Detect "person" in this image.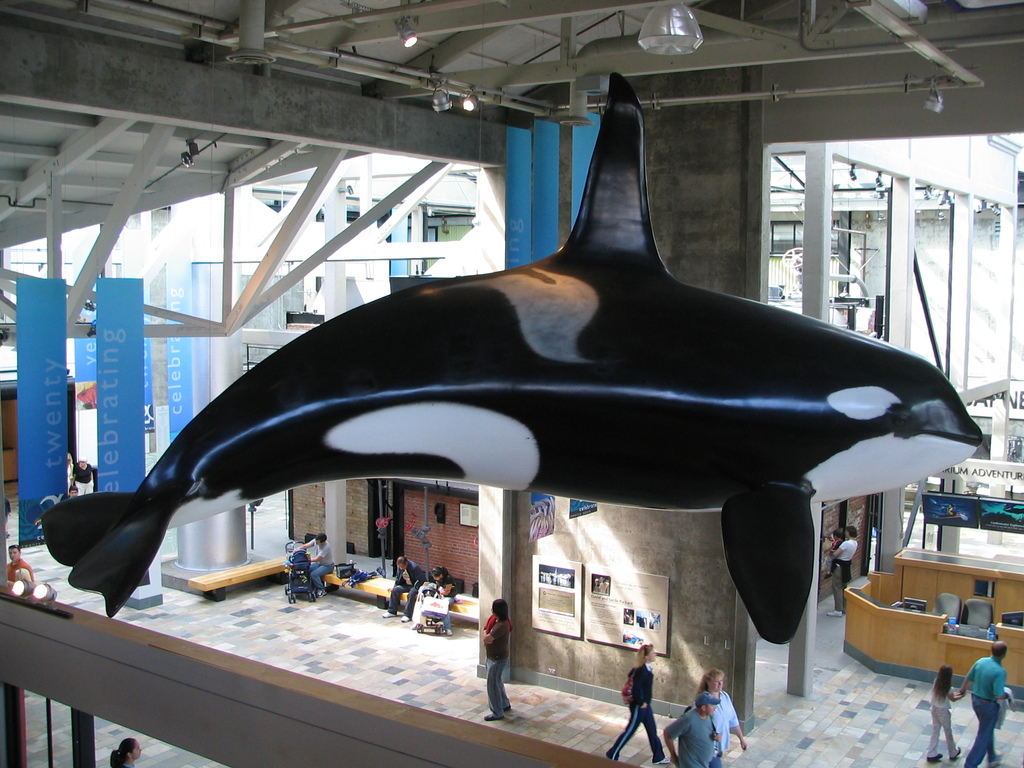
Detection: region(829, 528, 846, 616).
